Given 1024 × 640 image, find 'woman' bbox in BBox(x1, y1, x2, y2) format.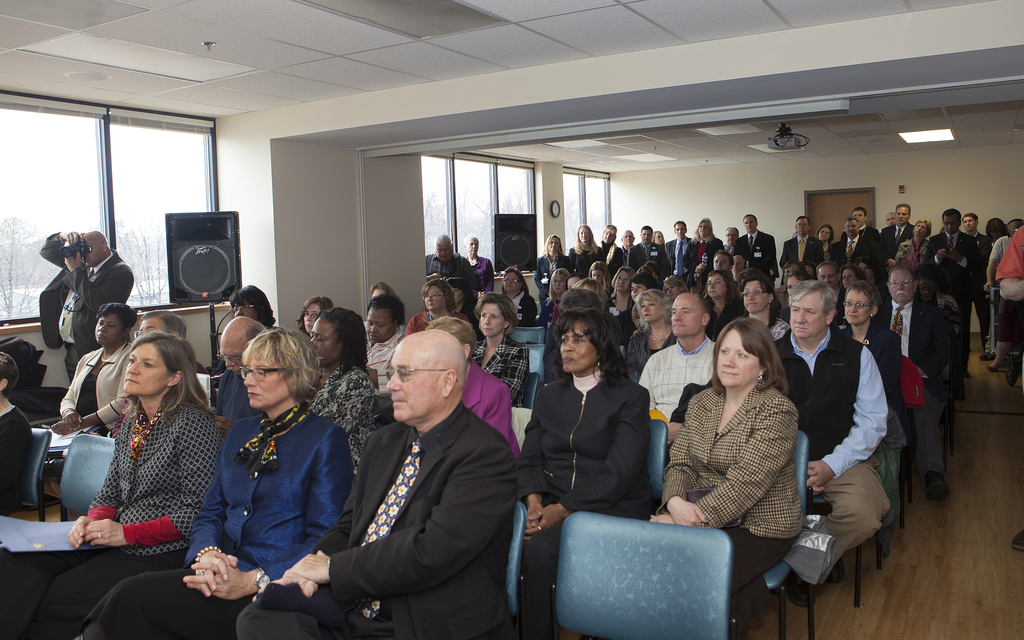
BBox(495, 268, 542, 325).
